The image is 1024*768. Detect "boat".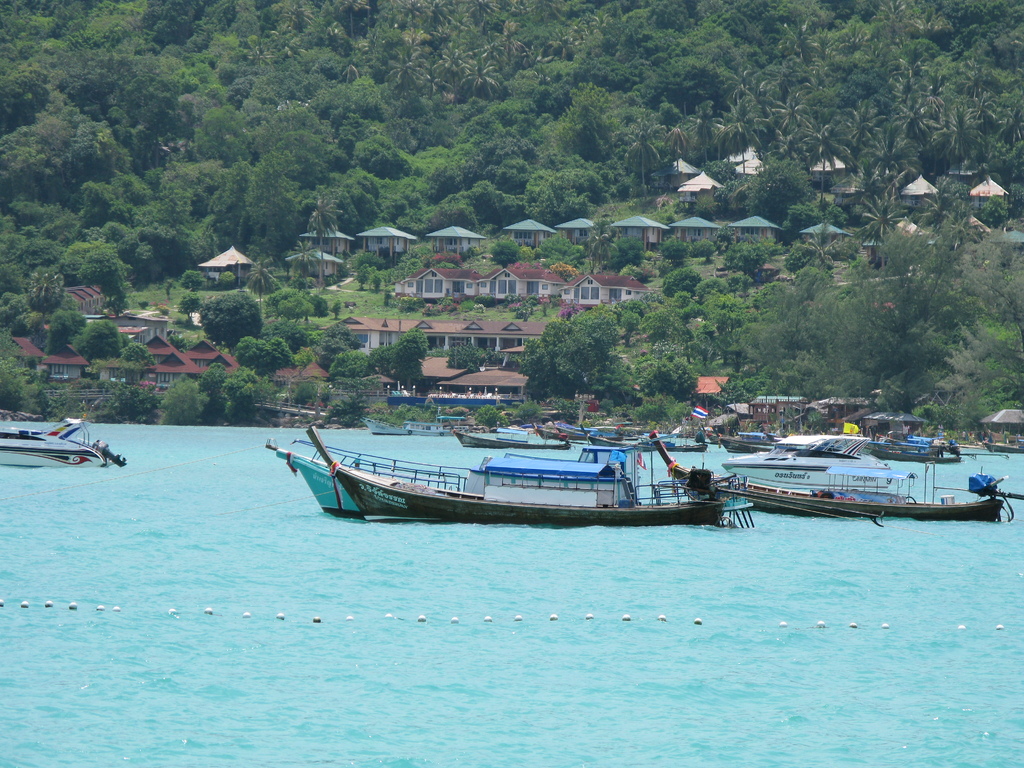
Detection: detection(0, 407, 128, 468).
